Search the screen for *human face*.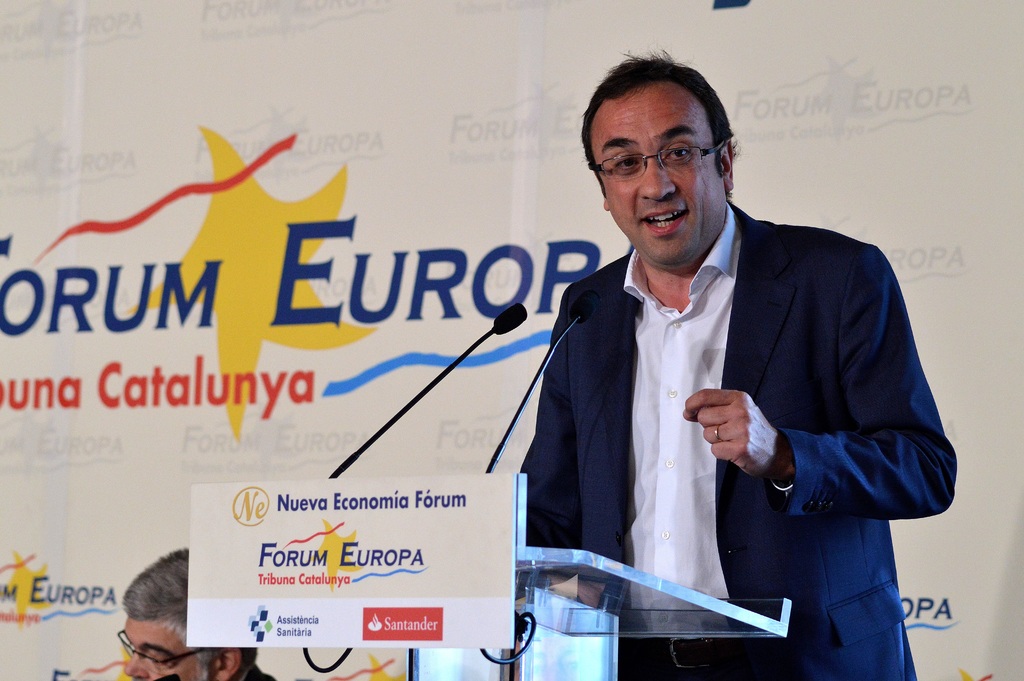
Found at 591/83/710/264.
